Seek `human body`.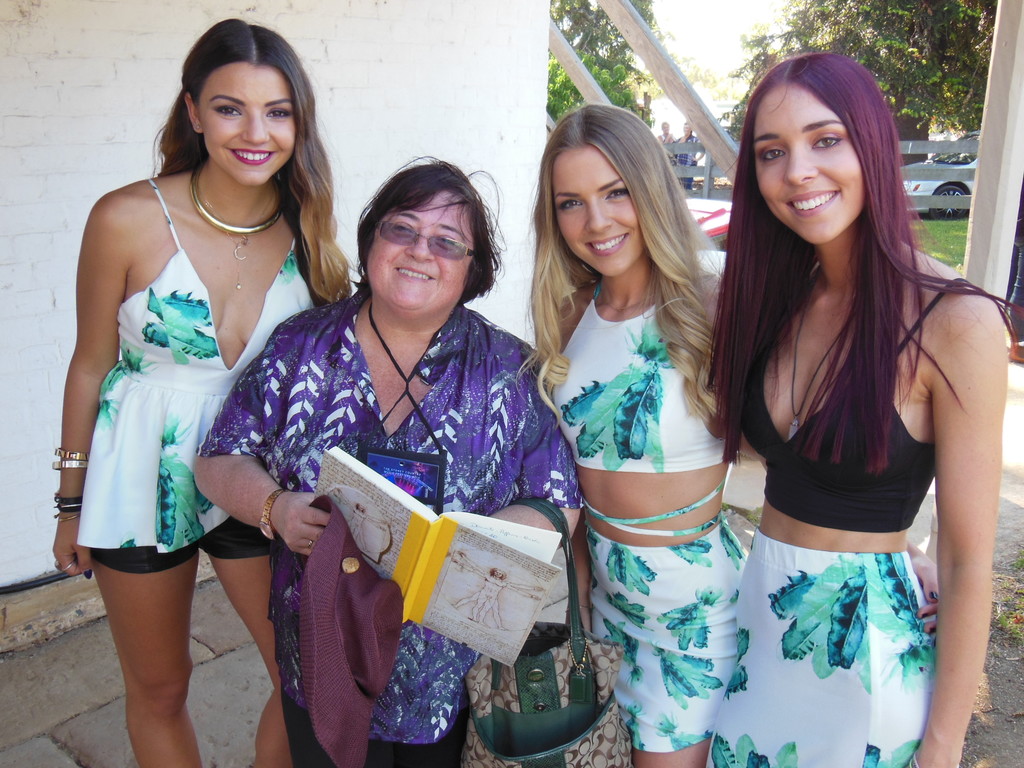
l=701, t=34, r=1002, b=767.
